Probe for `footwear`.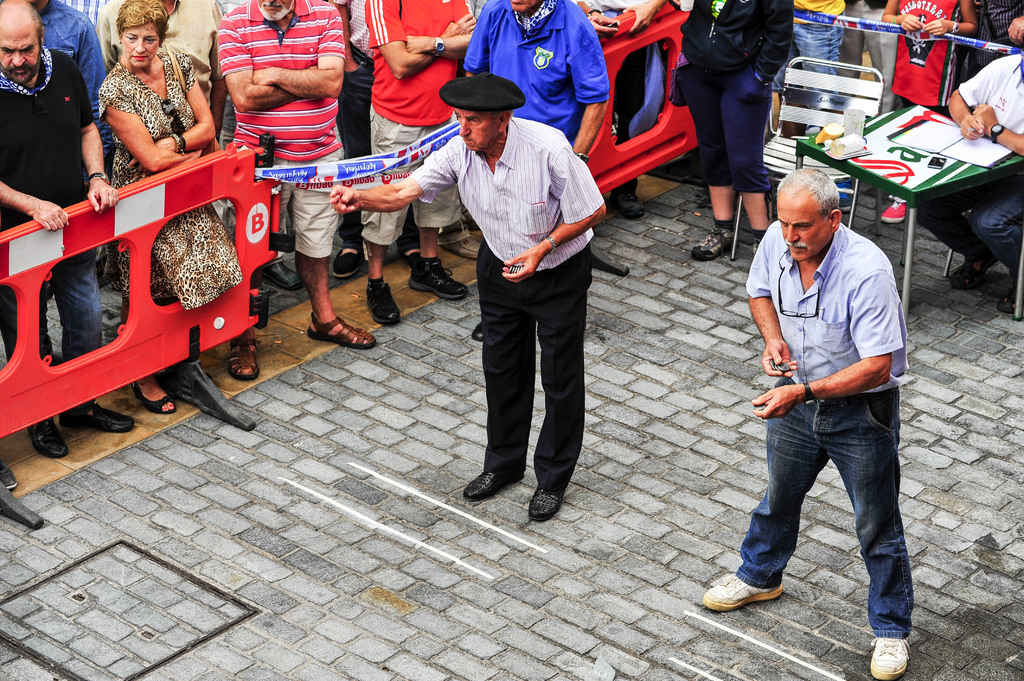
Probe result: rect(0, 457, 17, 492).
